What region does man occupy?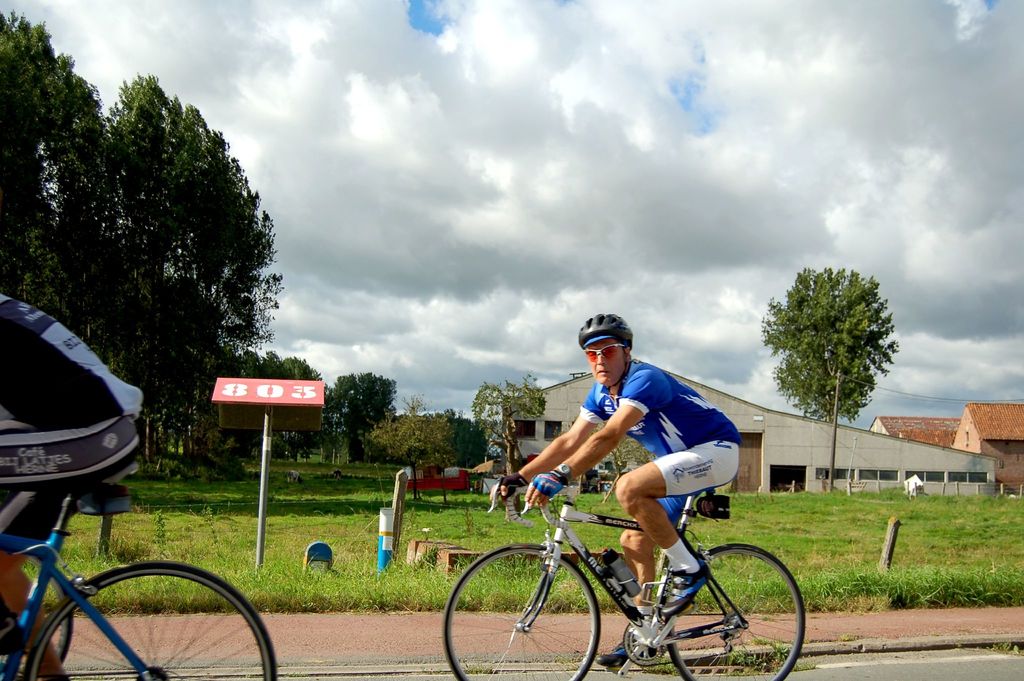
BBox(497, 382, 767, 662).
